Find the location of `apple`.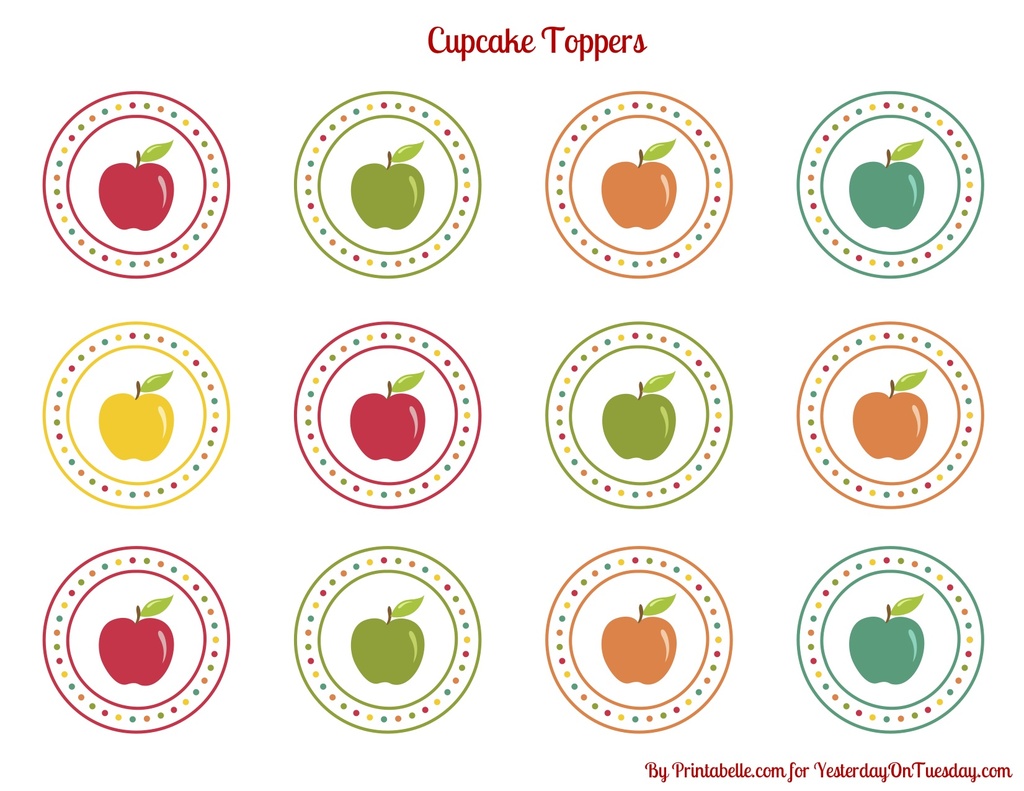
Location: 348 146 425 227.
